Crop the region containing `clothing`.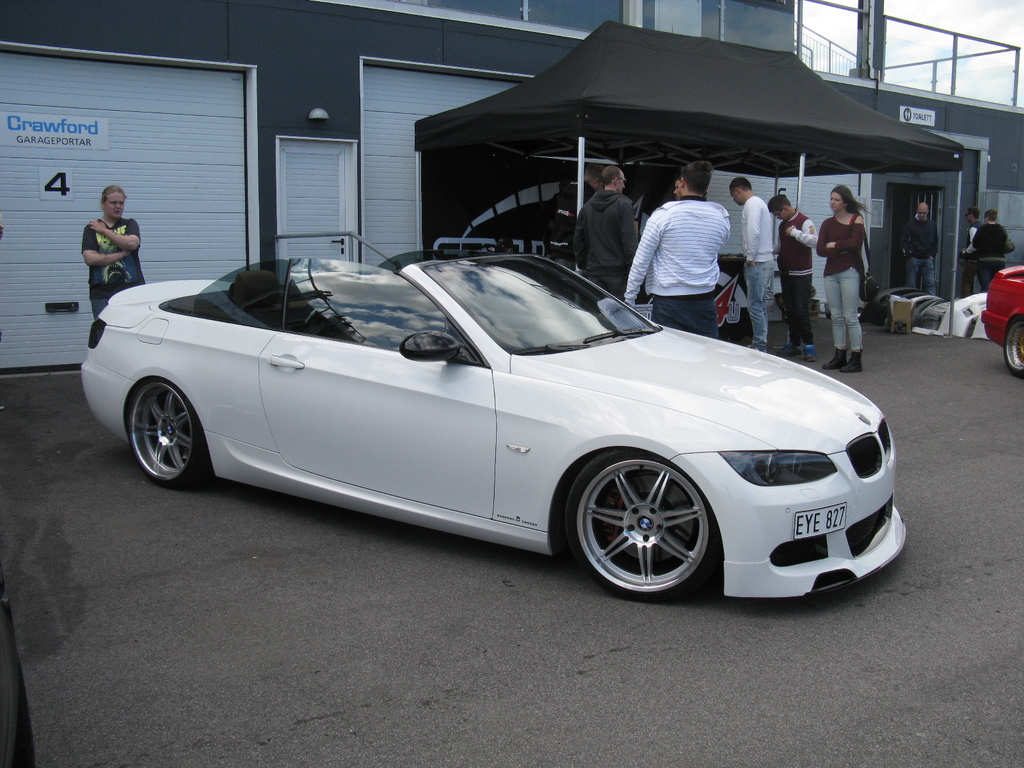
Crop region: bbox(822, 224, 865, 359).
